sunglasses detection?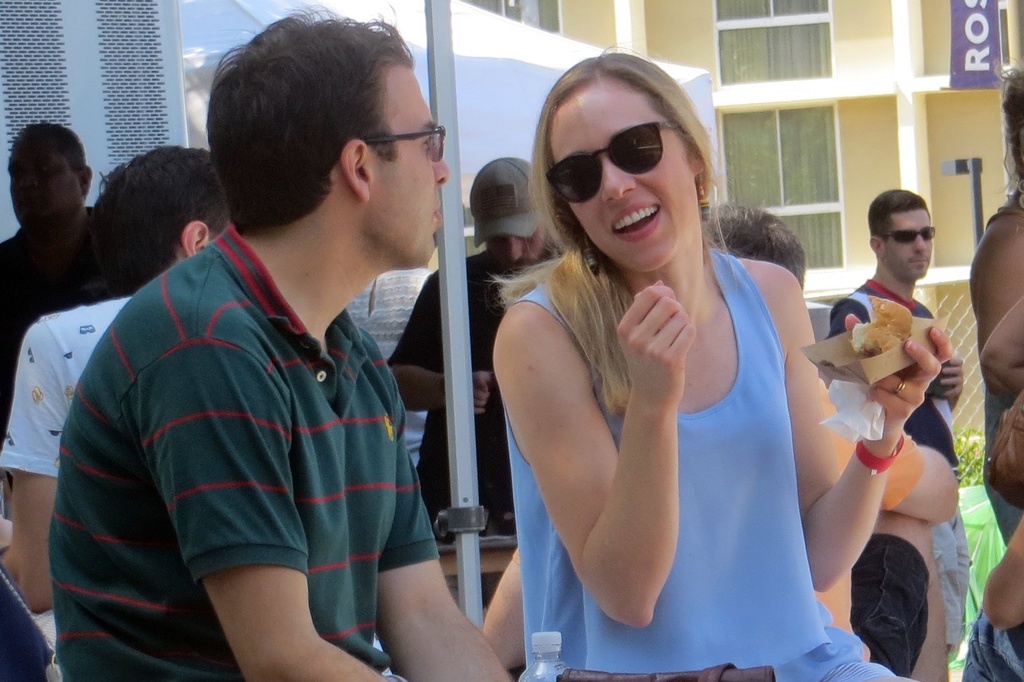
x1=879, y1=230, x2=936, y2=243
